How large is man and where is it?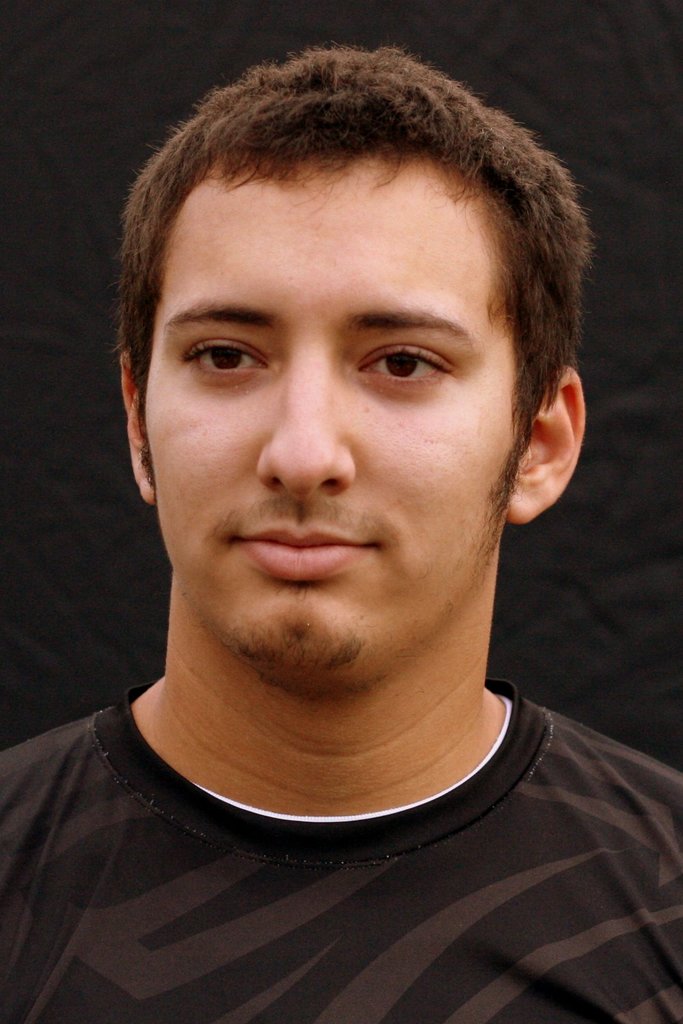
Bounding box: region(0, 0, 682, 1010).
